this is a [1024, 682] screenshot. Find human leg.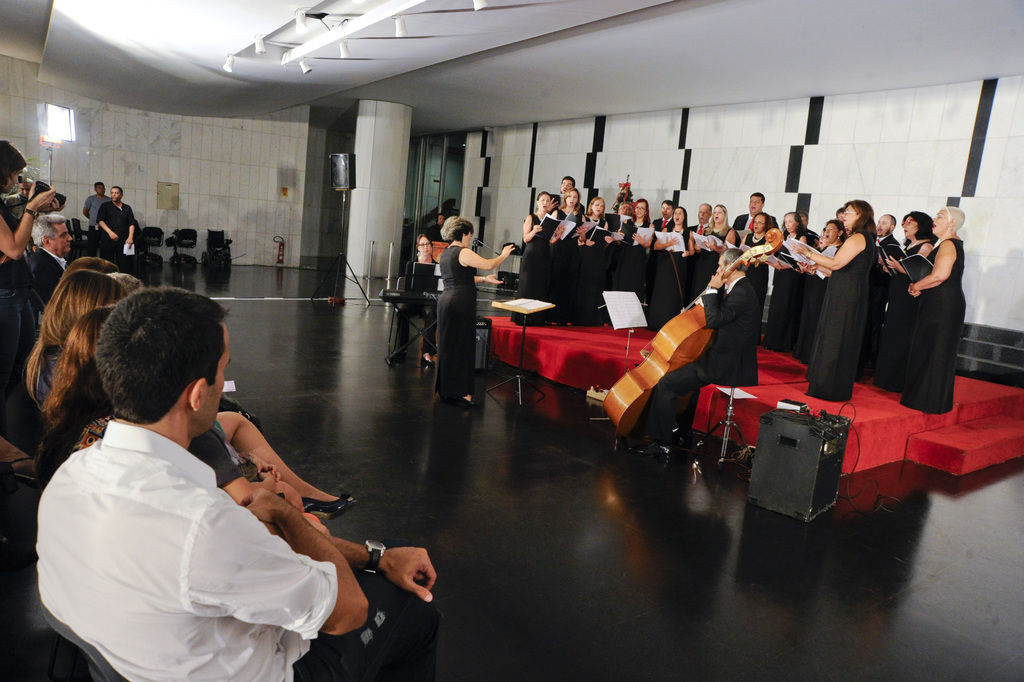
Bounding box: l=247, t=483, r=304, b=514.
